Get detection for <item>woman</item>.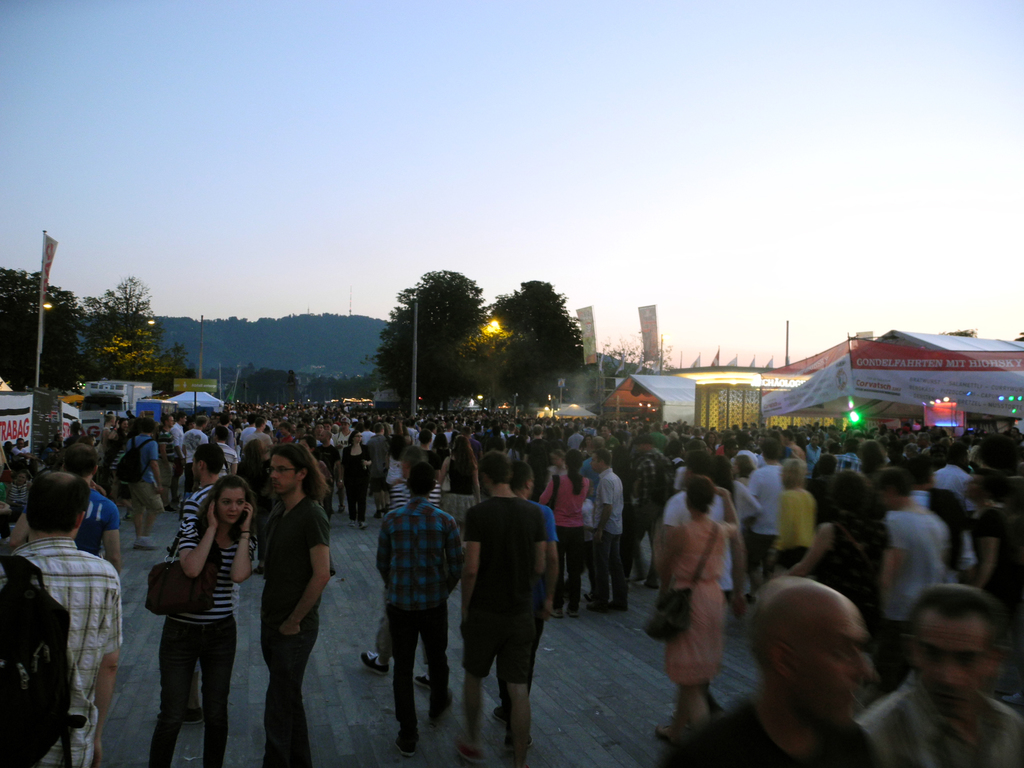
Detection: BBox(769, 455, 818, 577).
